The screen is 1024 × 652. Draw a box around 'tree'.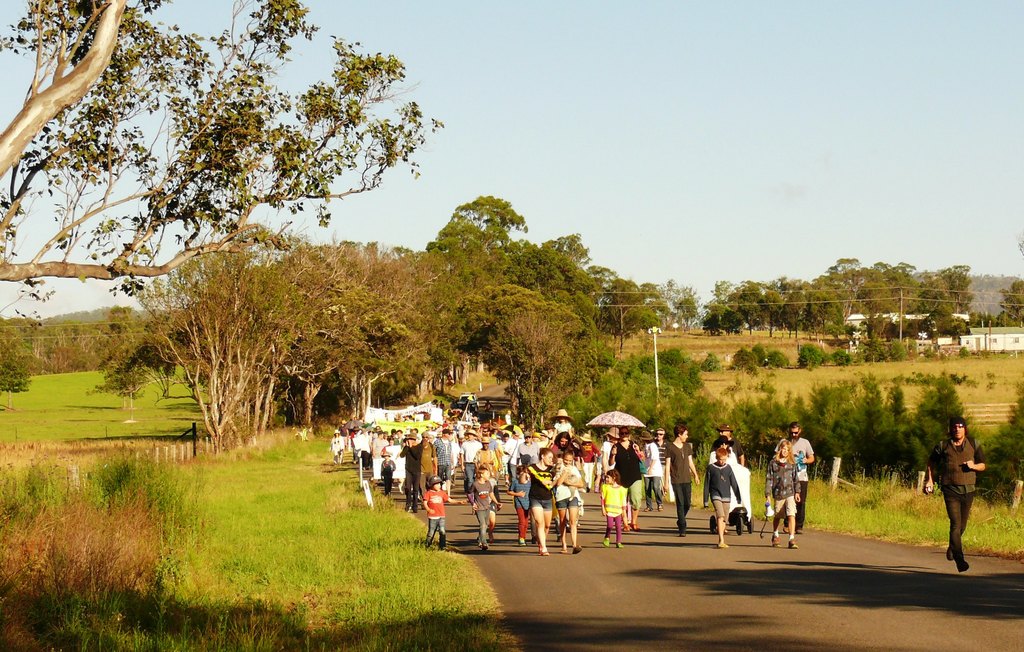
[19,17,446,405].
